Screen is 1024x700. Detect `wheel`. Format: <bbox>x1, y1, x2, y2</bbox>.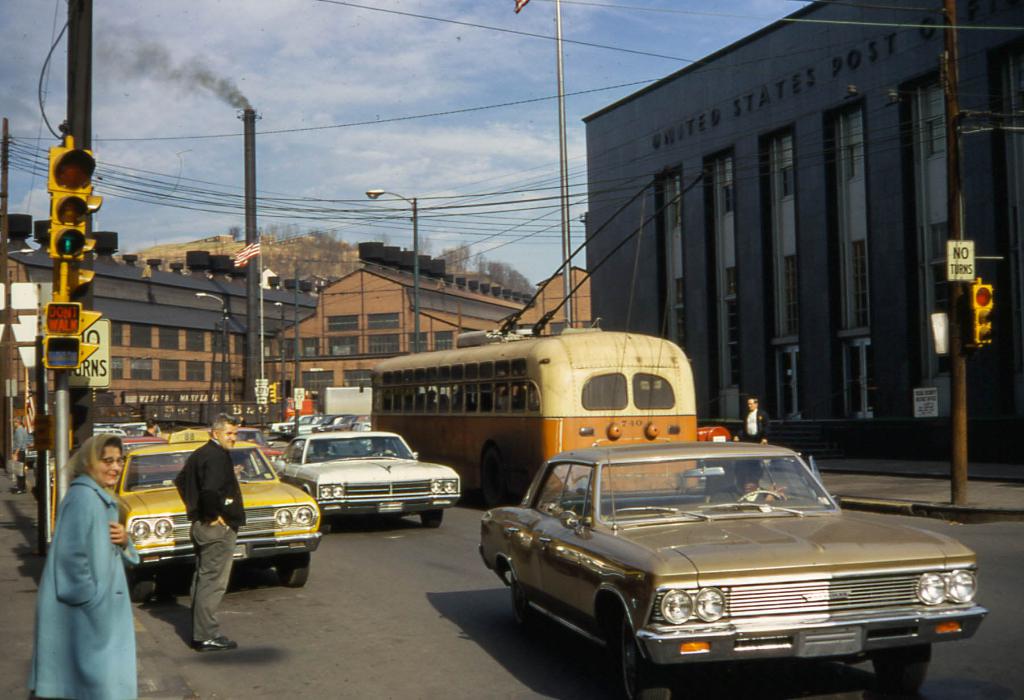
<bbox>272, 548, 311, 585</bbox>.
